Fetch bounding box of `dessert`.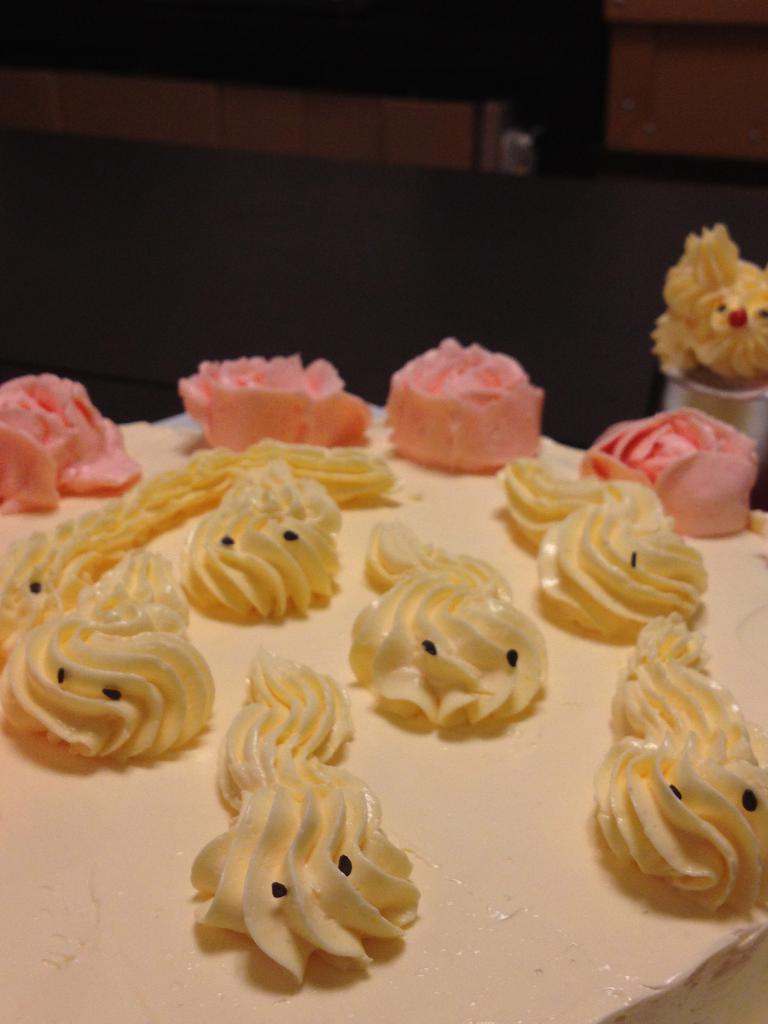
Bbox: BBox(582, 400, 758, 538).
